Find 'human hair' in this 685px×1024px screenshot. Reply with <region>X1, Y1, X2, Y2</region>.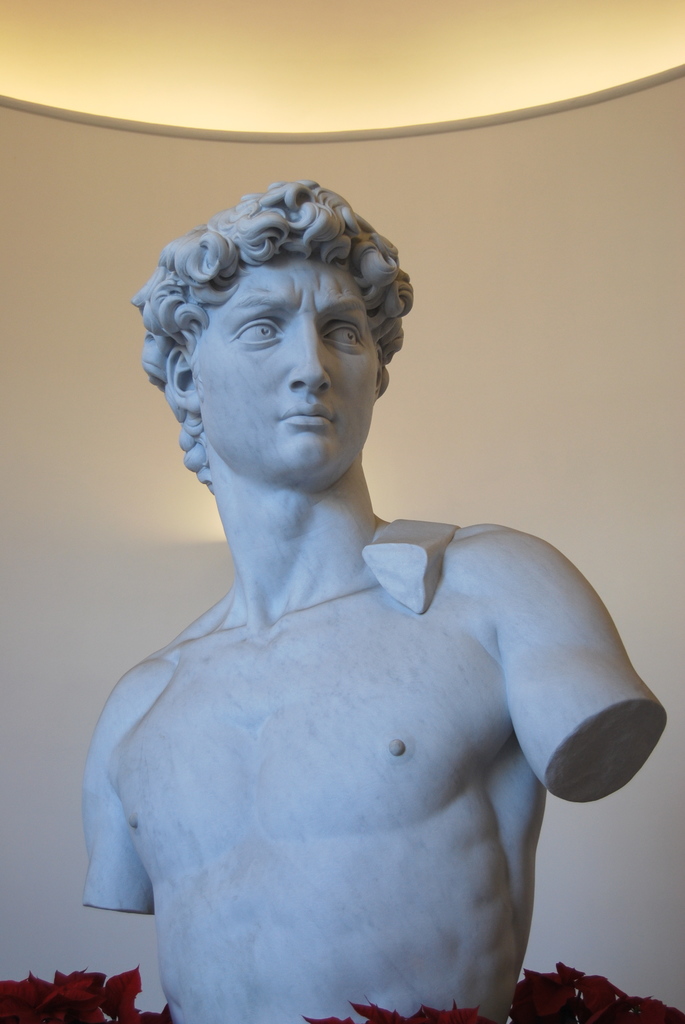
<region>154, 168, 420, 447</region>.
